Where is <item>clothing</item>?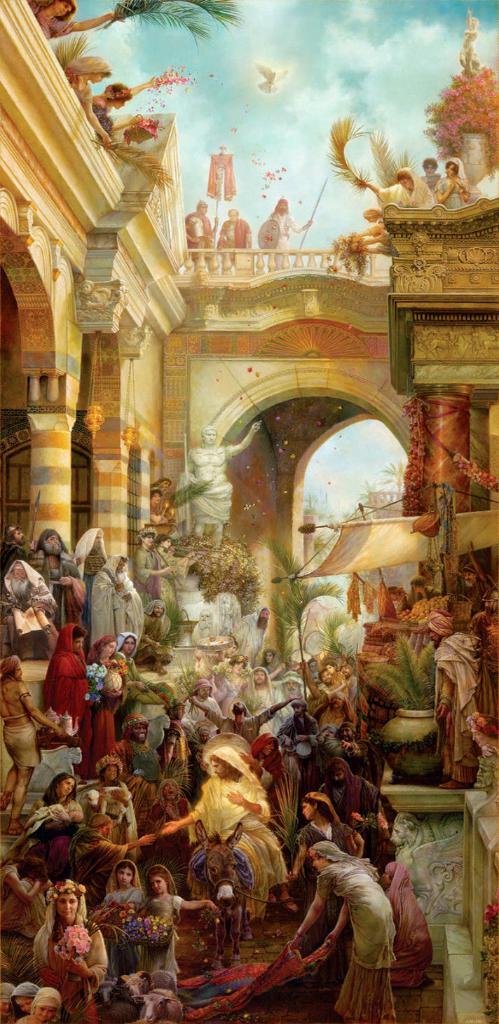
rect(92, 777, 137, 849).
